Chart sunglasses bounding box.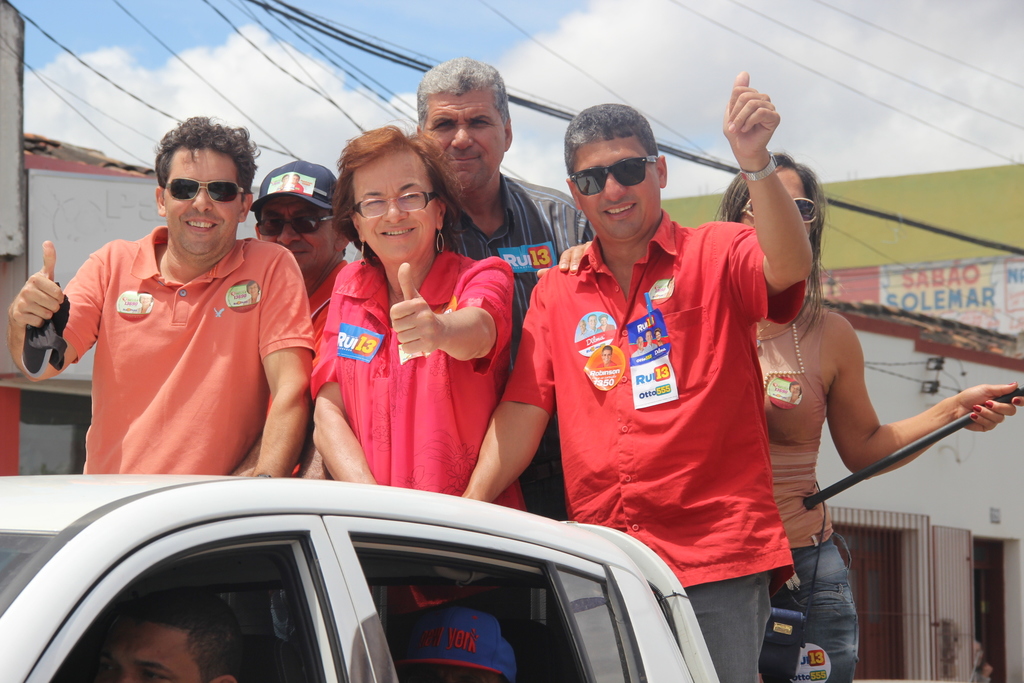
Charted: locate(255, 215, 334, 237).
